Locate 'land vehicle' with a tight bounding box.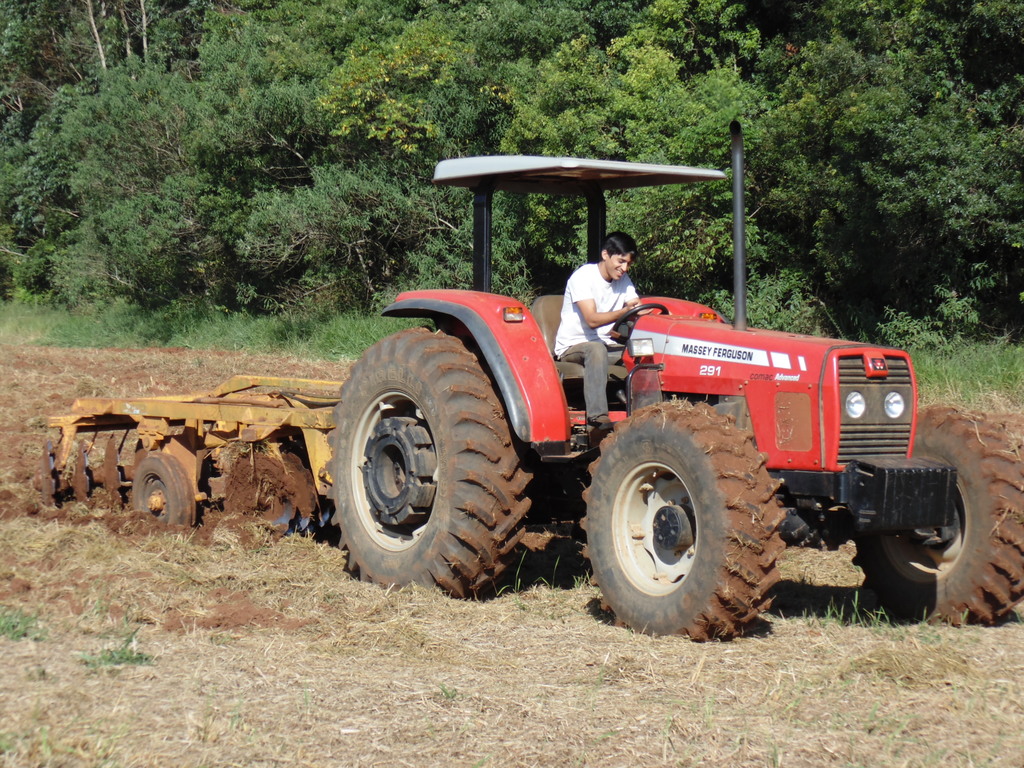
[left=326, top=143, right=976, bottom=660].
